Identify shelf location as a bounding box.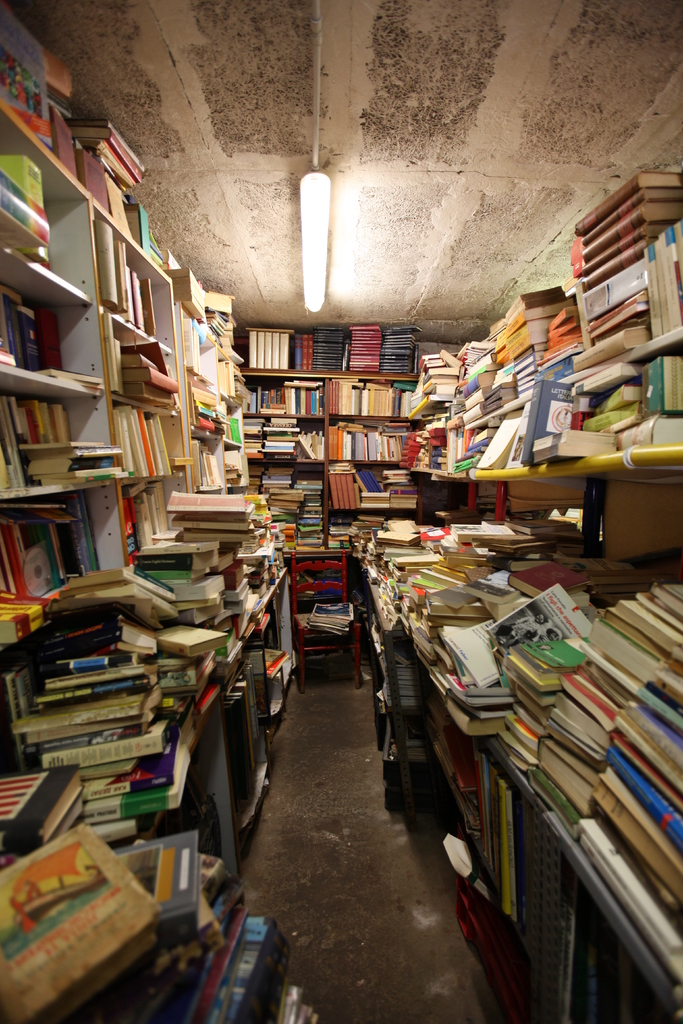
x1=348 y1=476 x2=682 y2=1019.
